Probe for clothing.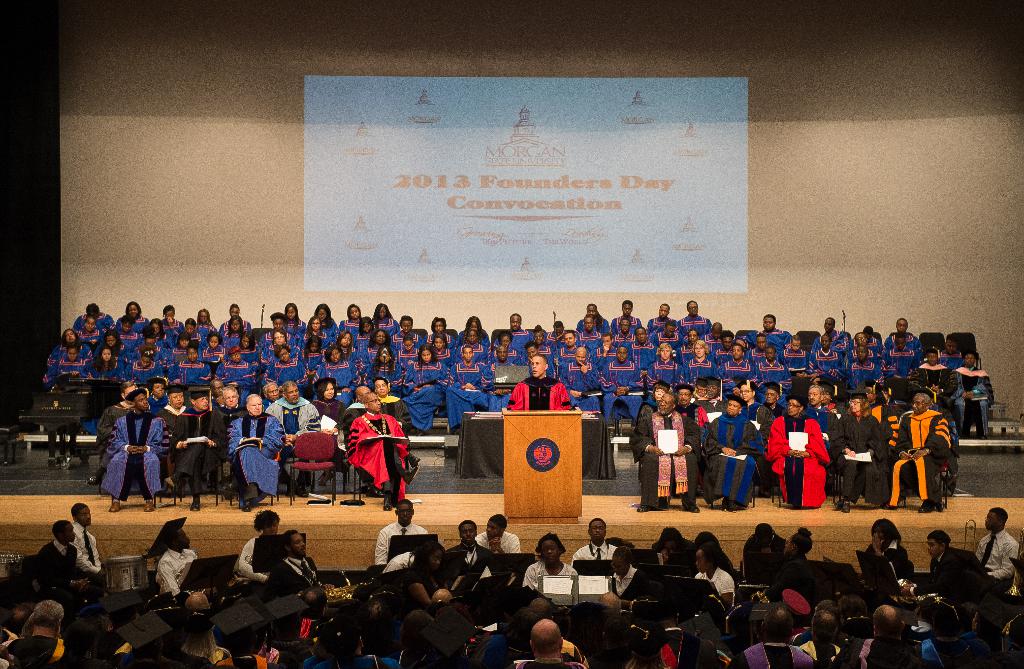
Probe result: Rect(369, 518, 427, 568).
